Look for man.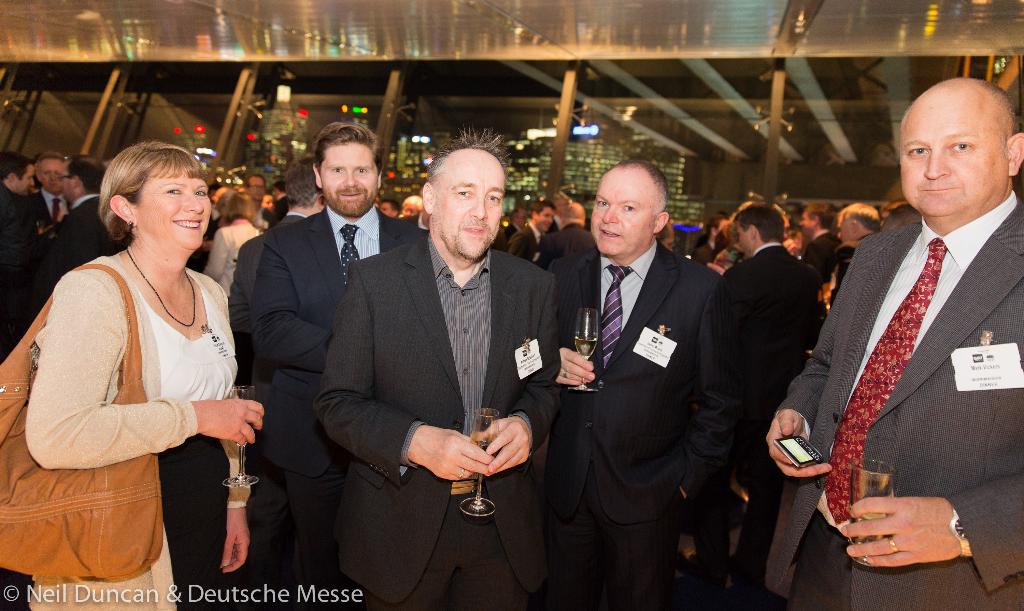
Found: Rect(29, 151, 71, 250).
